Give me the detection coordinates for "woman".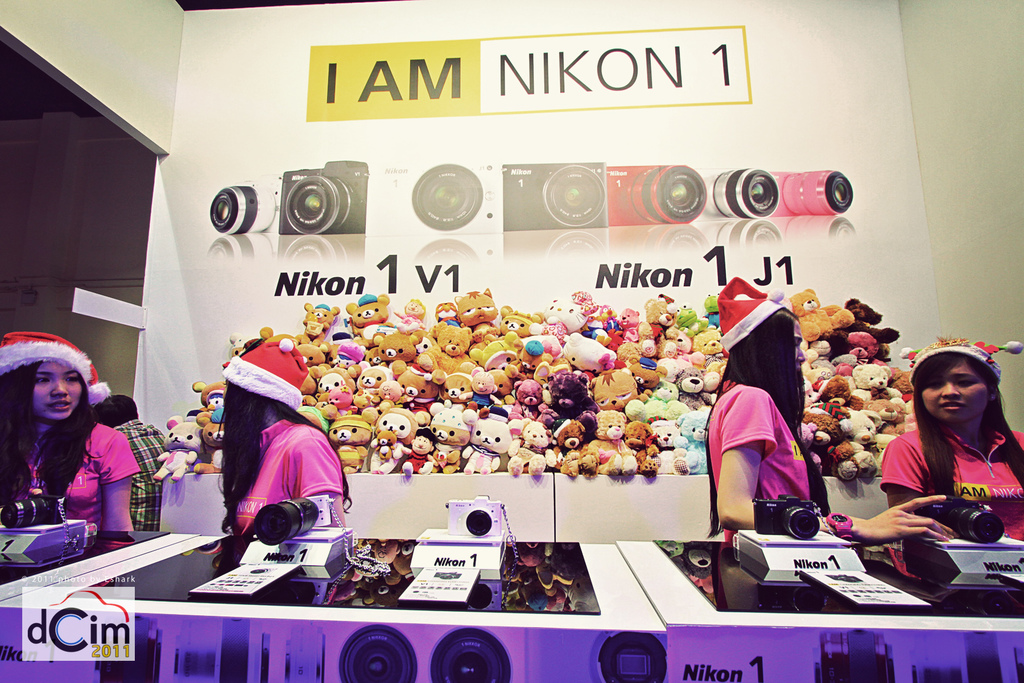
detection(855, 329, 1011, 605).
